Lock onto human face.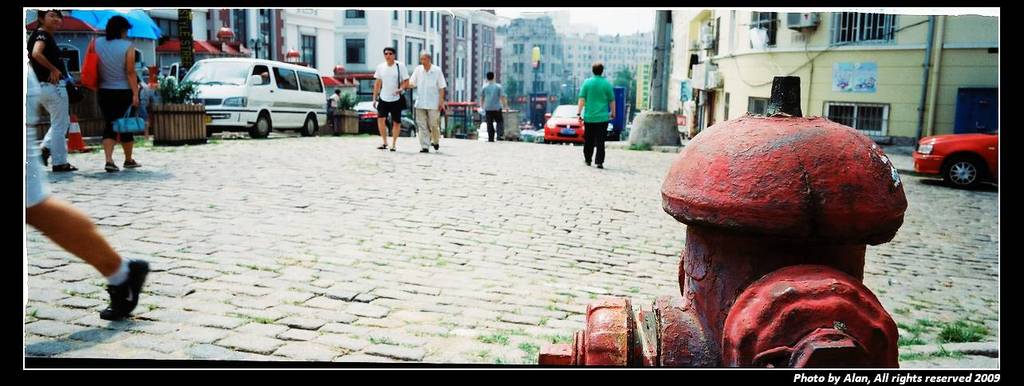
Locked: rect(43, 7, 64, 30).
